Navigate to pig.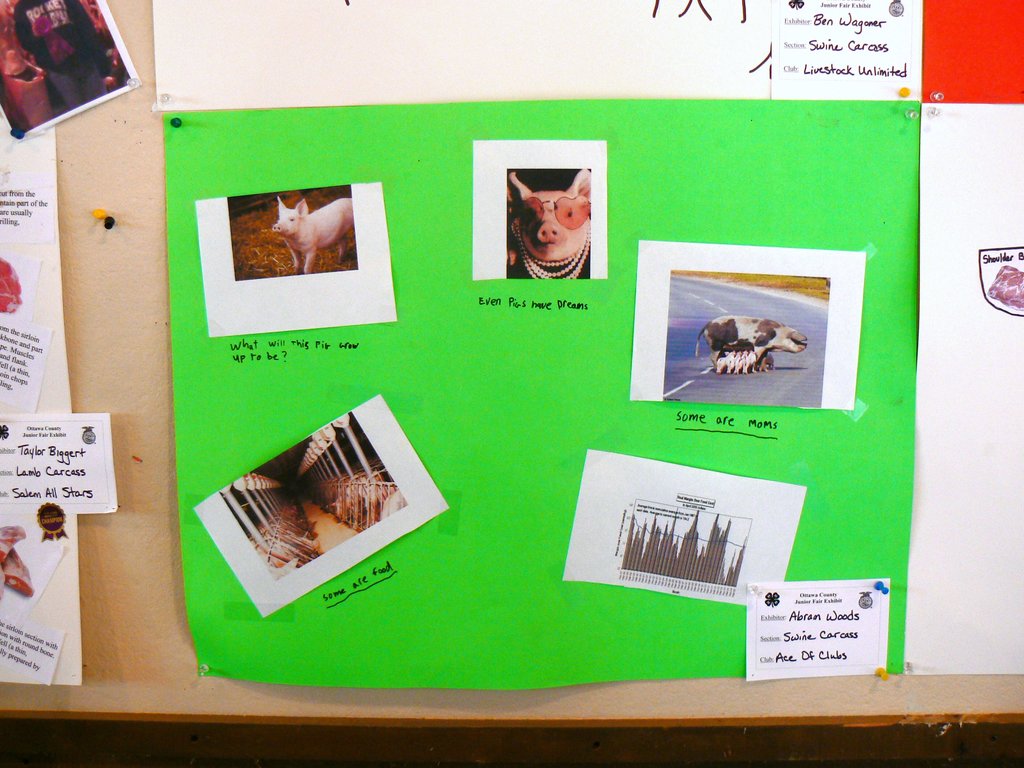
Navigation target: box(271, 193, 361, 275).
